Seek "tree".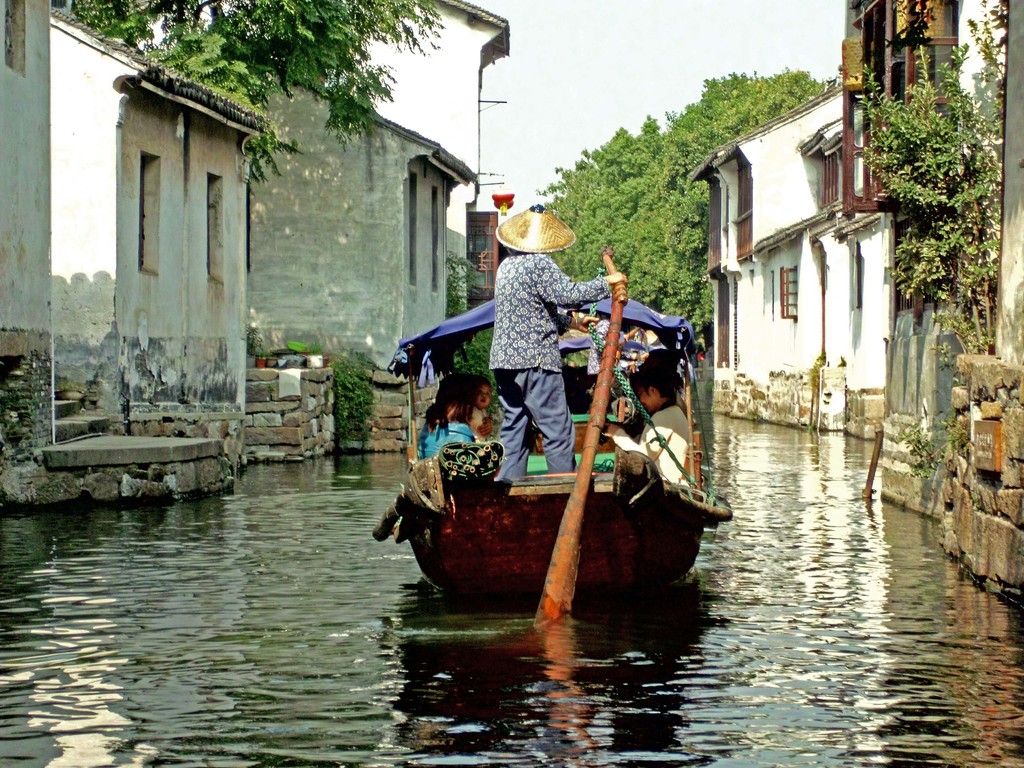
bbox(52, 0, 444, 187).
